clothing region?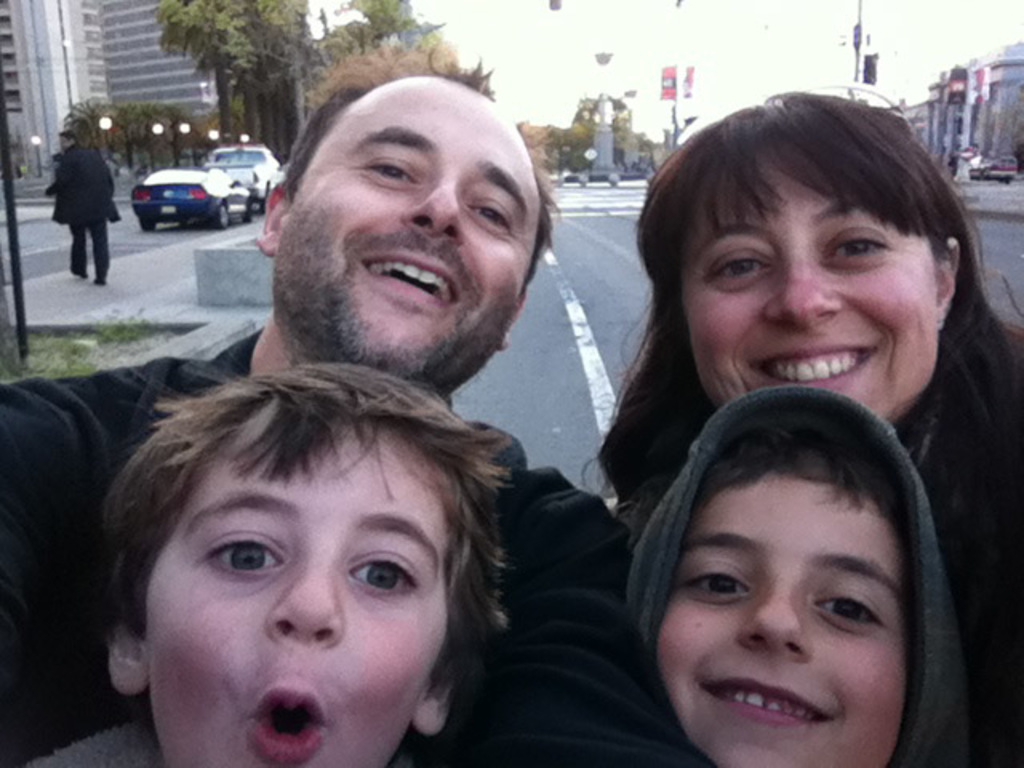
select_region(912, 389, 1022, 766)
